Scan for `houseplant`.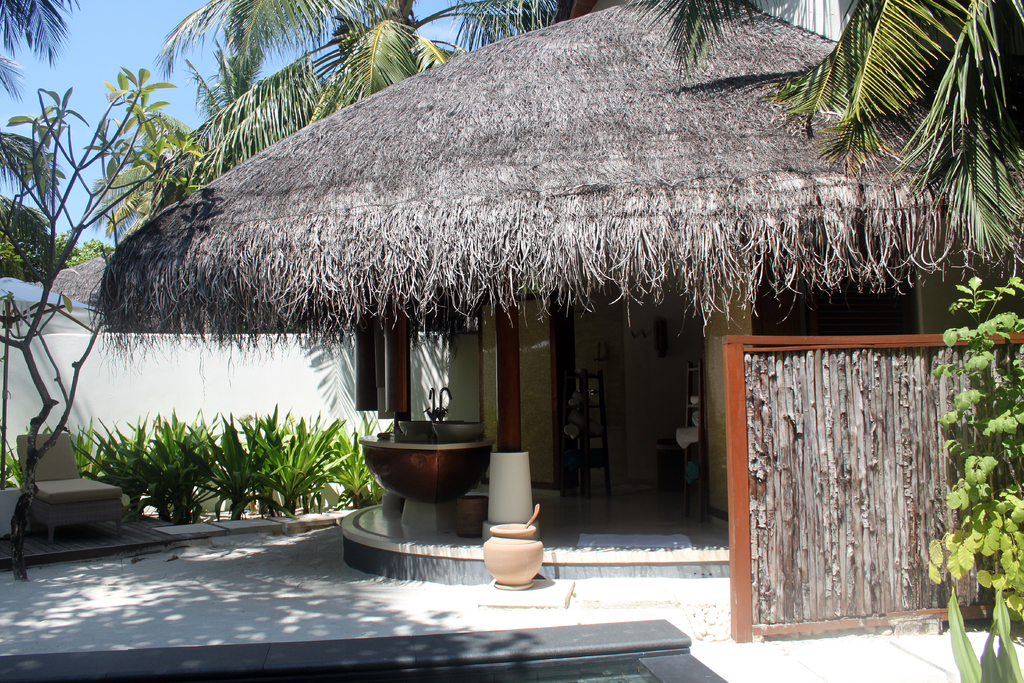
Scan result: [left=941, top=584, right=1023, bottom=682].
